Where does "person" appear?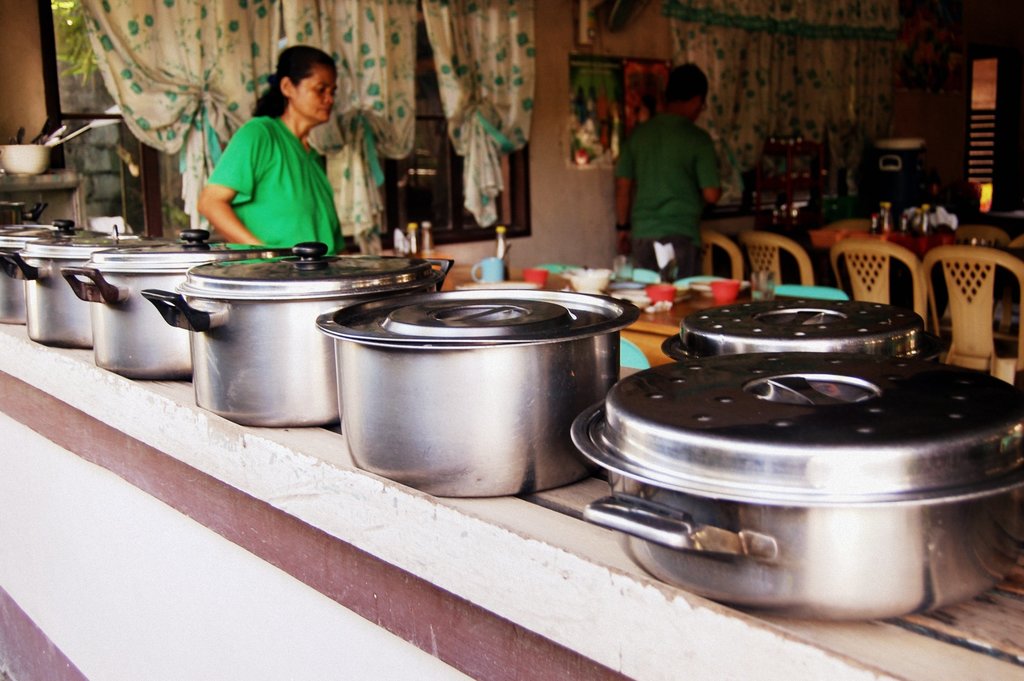
Appears at 181/46/361/259.
